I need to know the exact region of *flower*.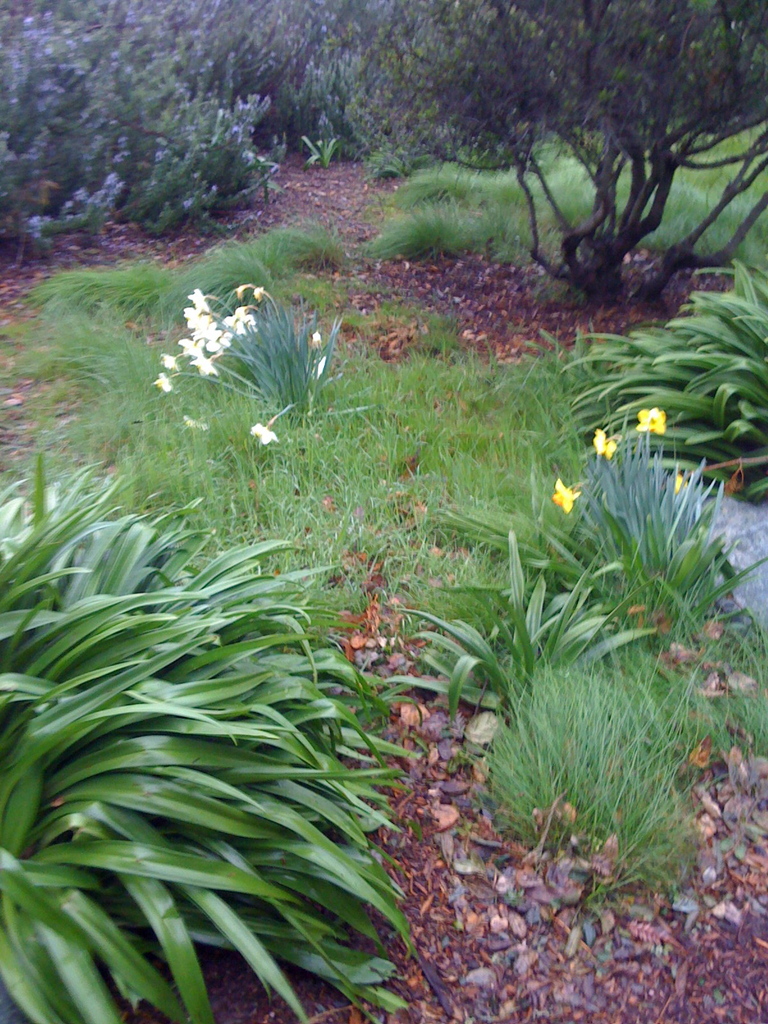
Region: box=[632, 407, 664, 431].
